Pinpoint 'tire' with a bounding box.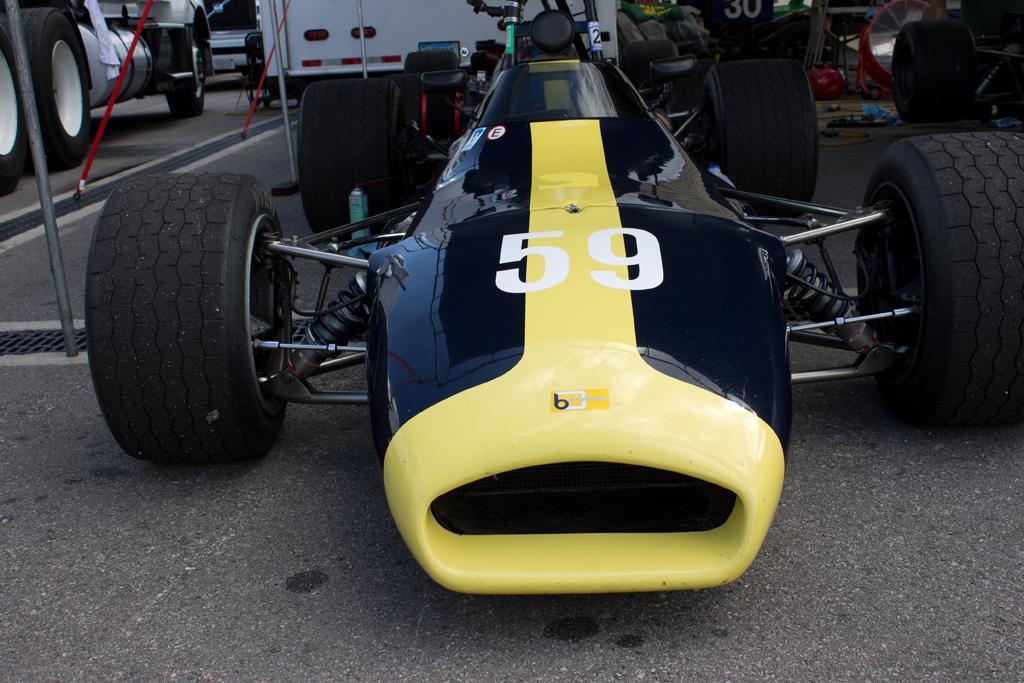
0/49/26/188.
